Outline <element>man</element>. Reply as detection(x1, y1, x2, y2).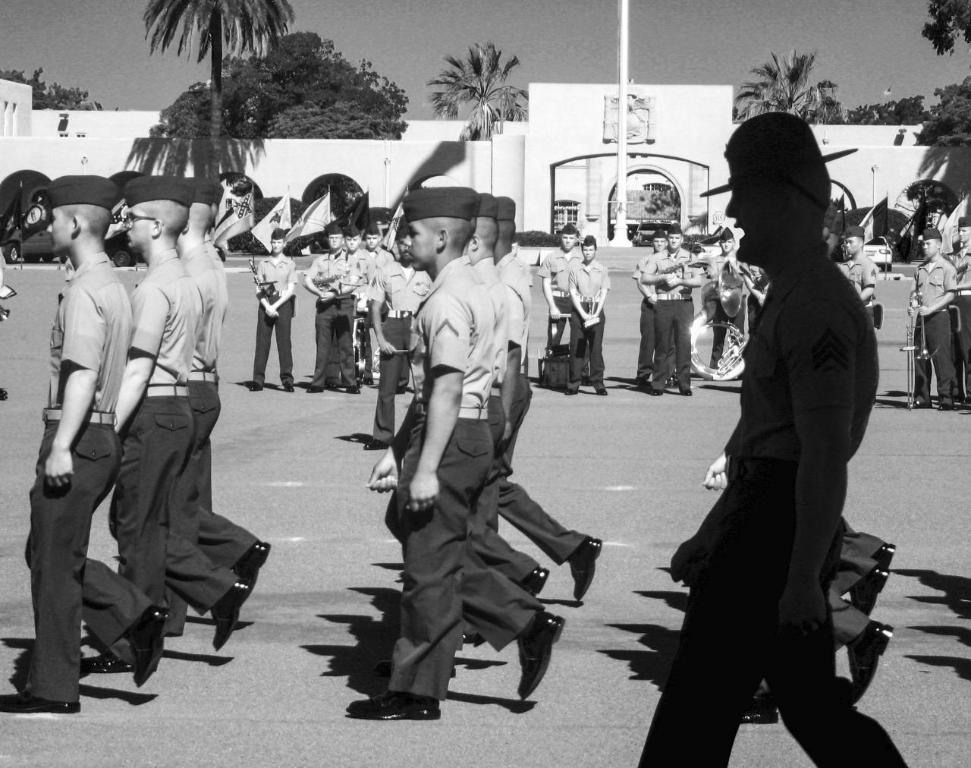
detection(951, 213, 970, 411).
